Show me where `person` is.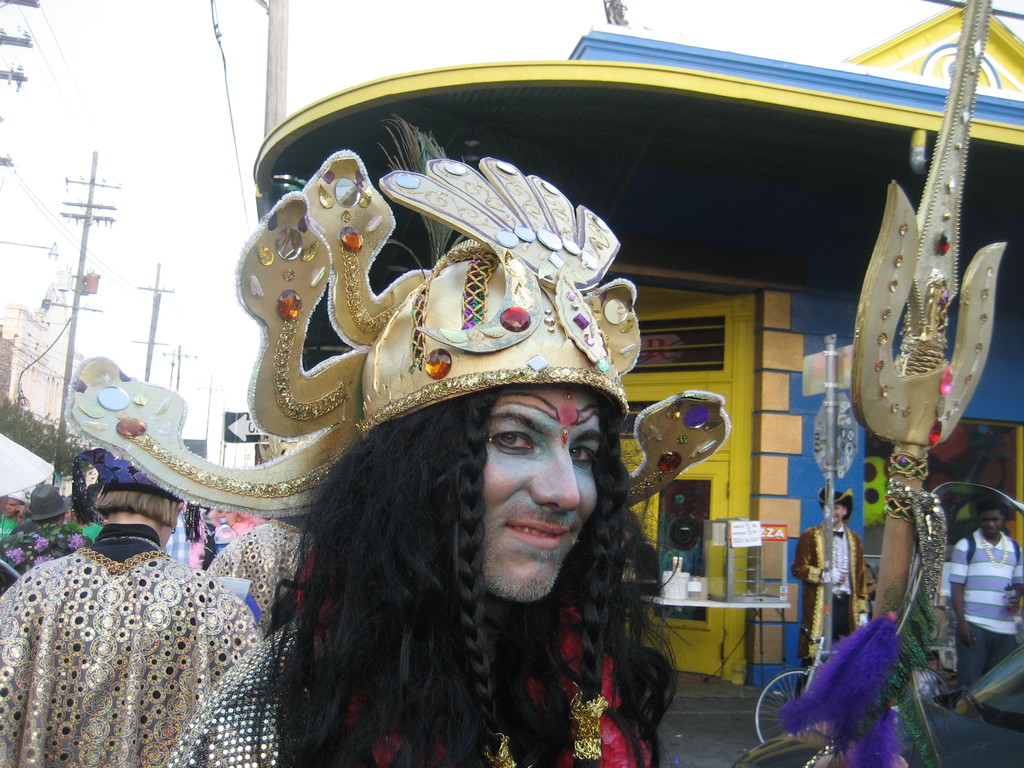
`person` is at (944,499,1023,704).
